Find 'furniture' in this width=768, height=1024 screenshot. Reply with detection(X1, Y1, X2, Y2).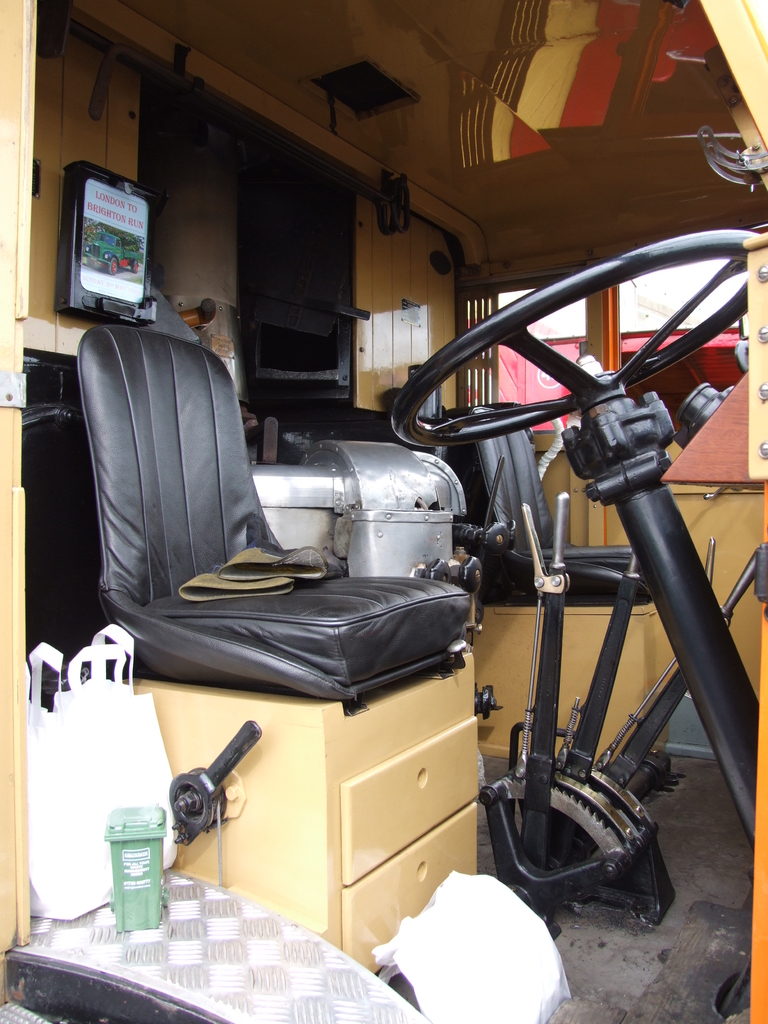
detection(482, 600, 671, 753).
